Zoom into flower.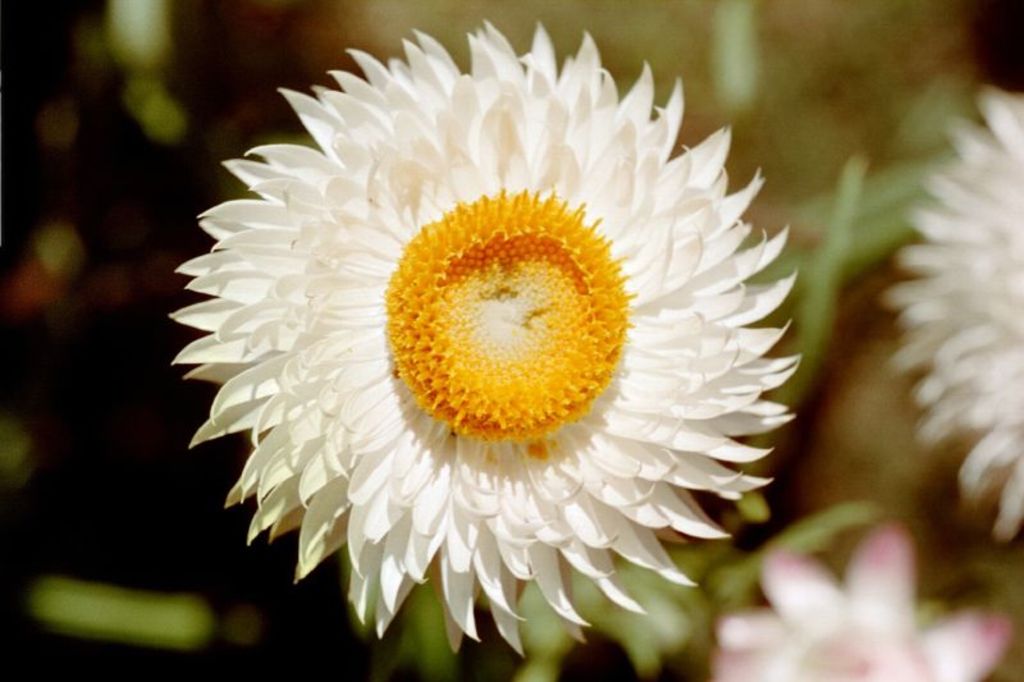
Zoom target: bbox=[721, 518, 1016, 681].
